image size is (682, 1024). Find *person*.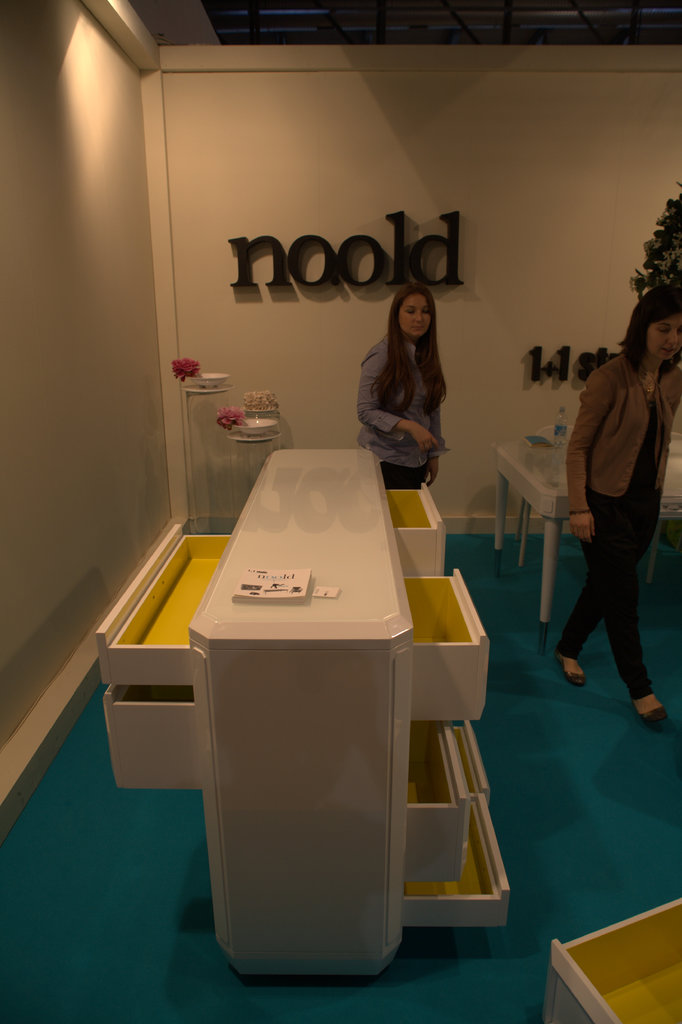
550:302:681:721.
